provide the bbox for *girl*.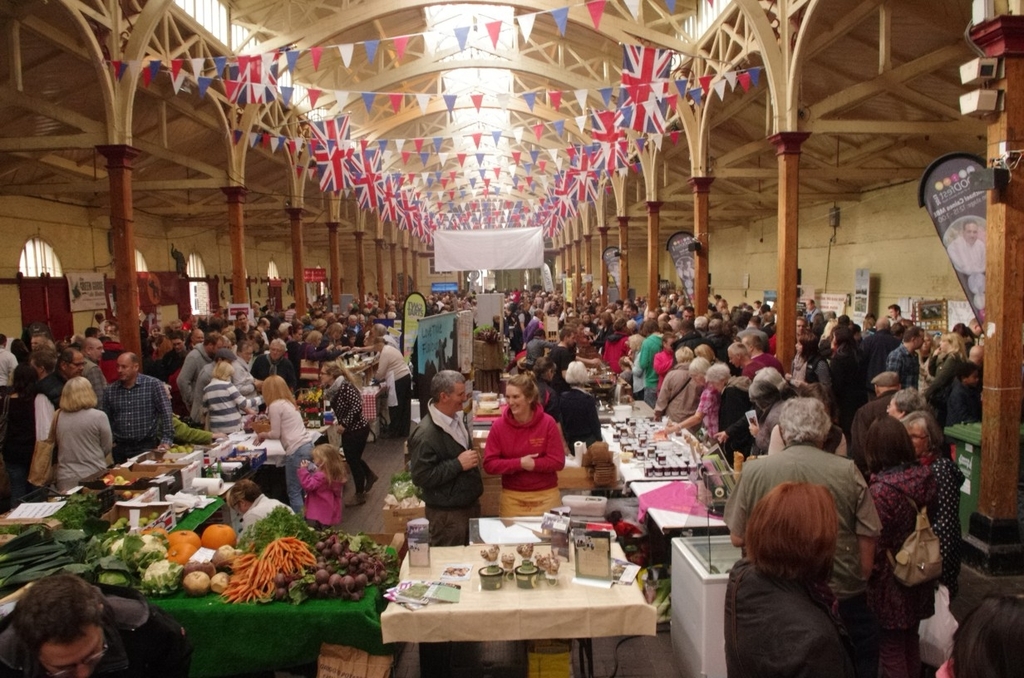
256 376 313 511.
